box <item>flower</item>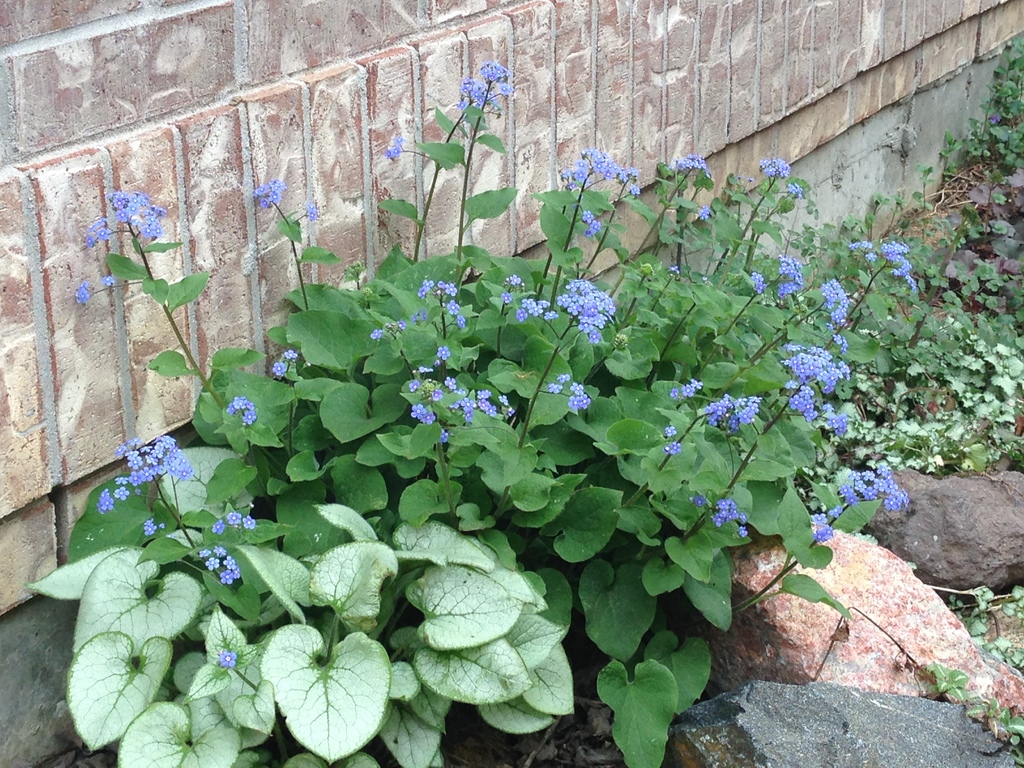
86 217 103 232
